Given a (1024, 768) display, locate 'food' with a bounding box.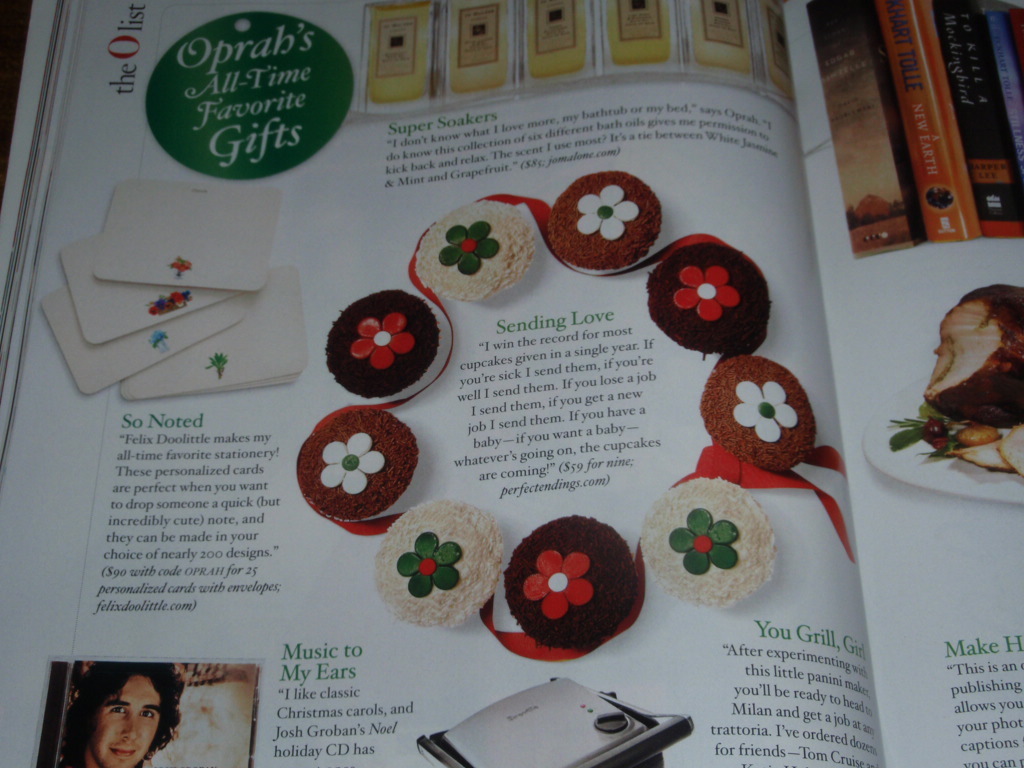
Located: bbox=(371, 498, 503, 627).
